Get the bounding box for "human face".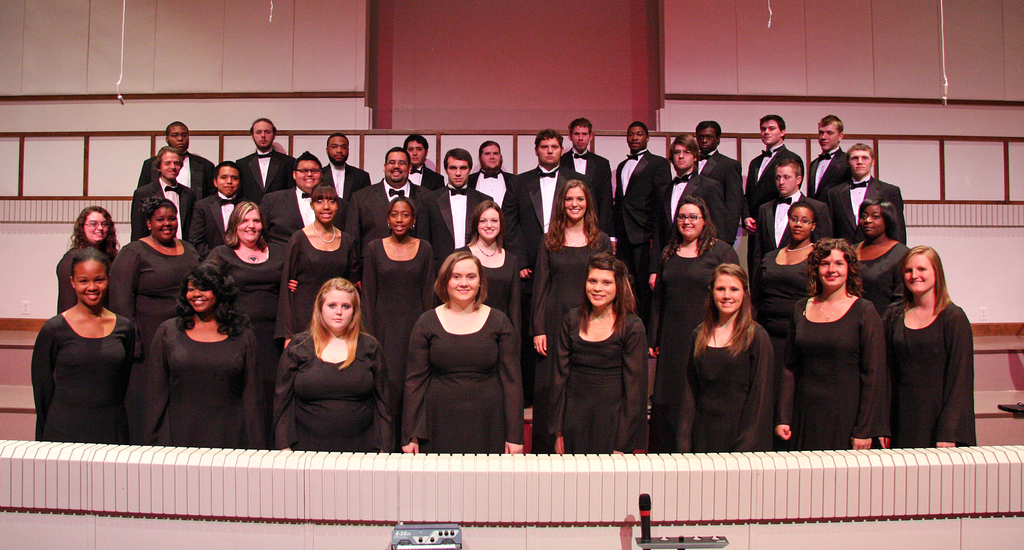
crop(674, 204, 705, 238).
